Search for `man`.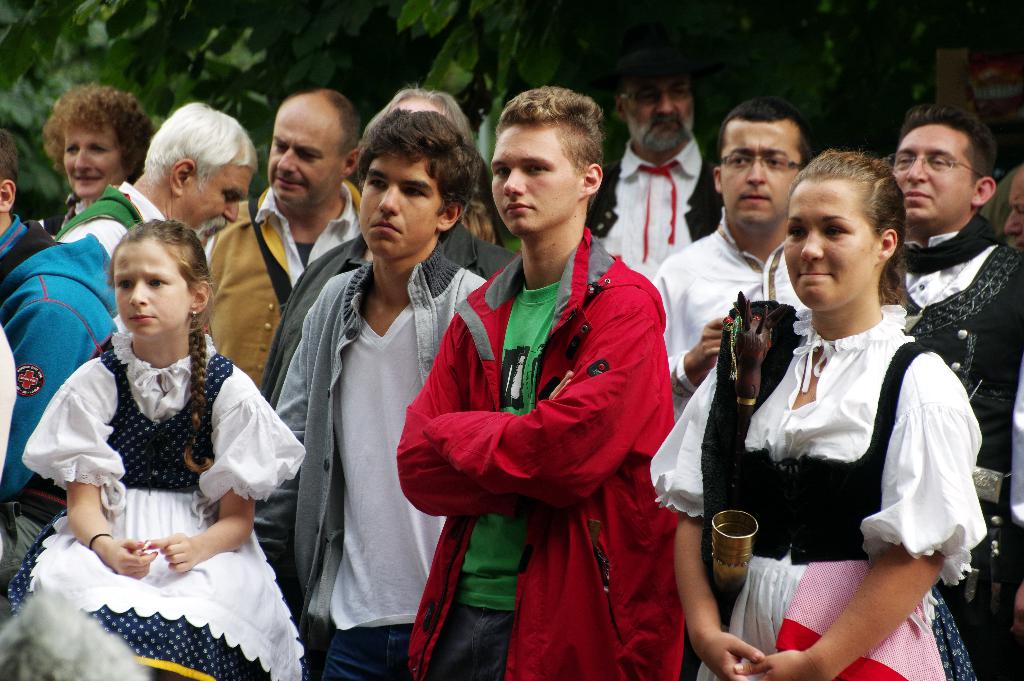
Found at box=[588, 51, 725, 281].
